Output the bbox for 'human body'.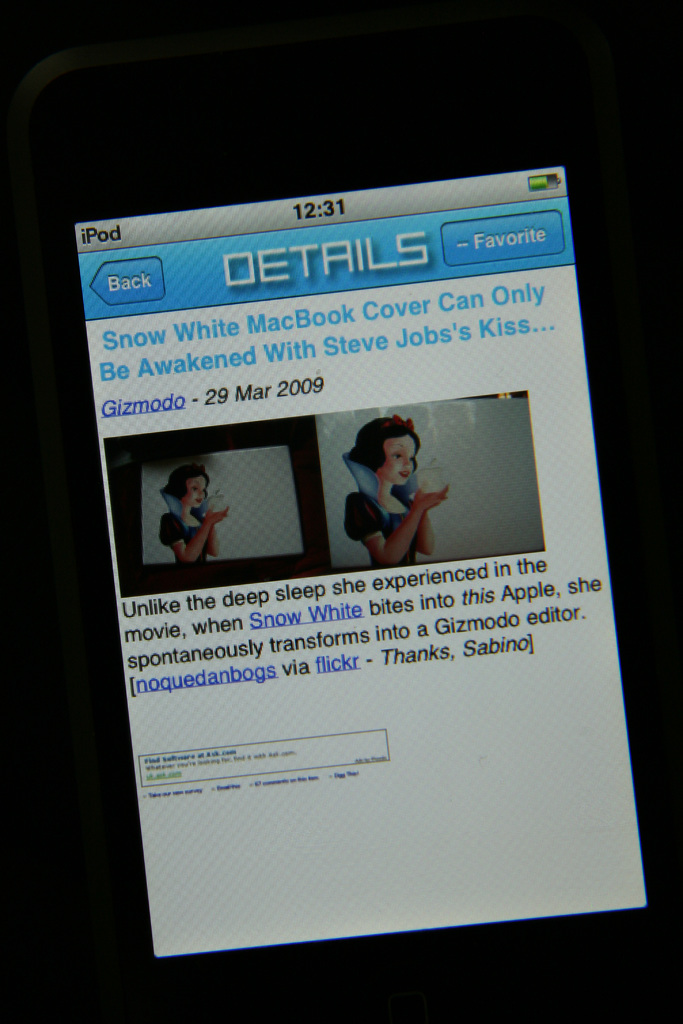
locate(340, 408, 446, 569).
